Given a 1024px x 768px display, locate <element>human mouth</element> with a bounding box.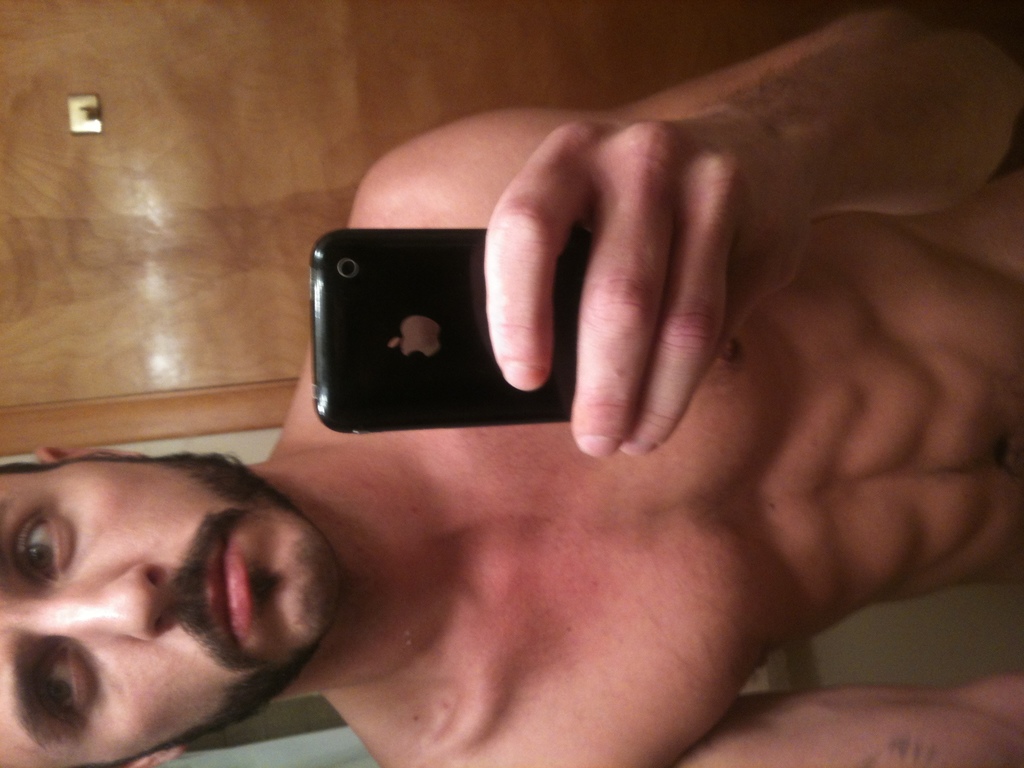
Located: left=175, top=518, right=257, bottom=669.
